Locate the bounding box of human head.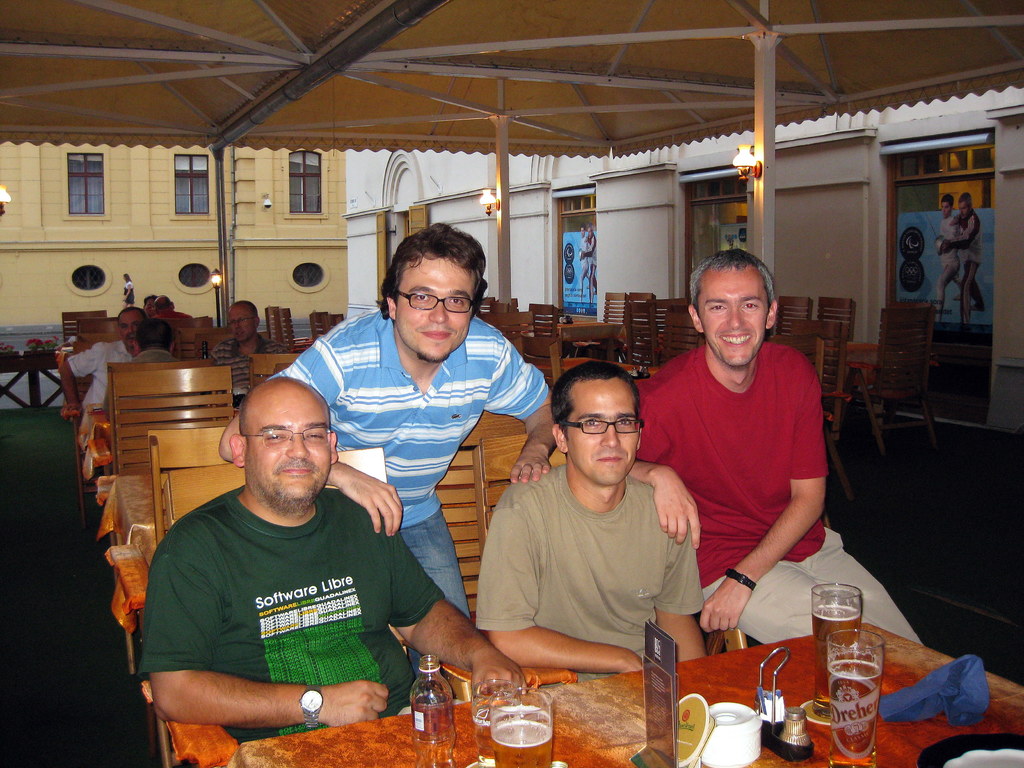
Bounding box: Rect(120, 308, 148, 343).
